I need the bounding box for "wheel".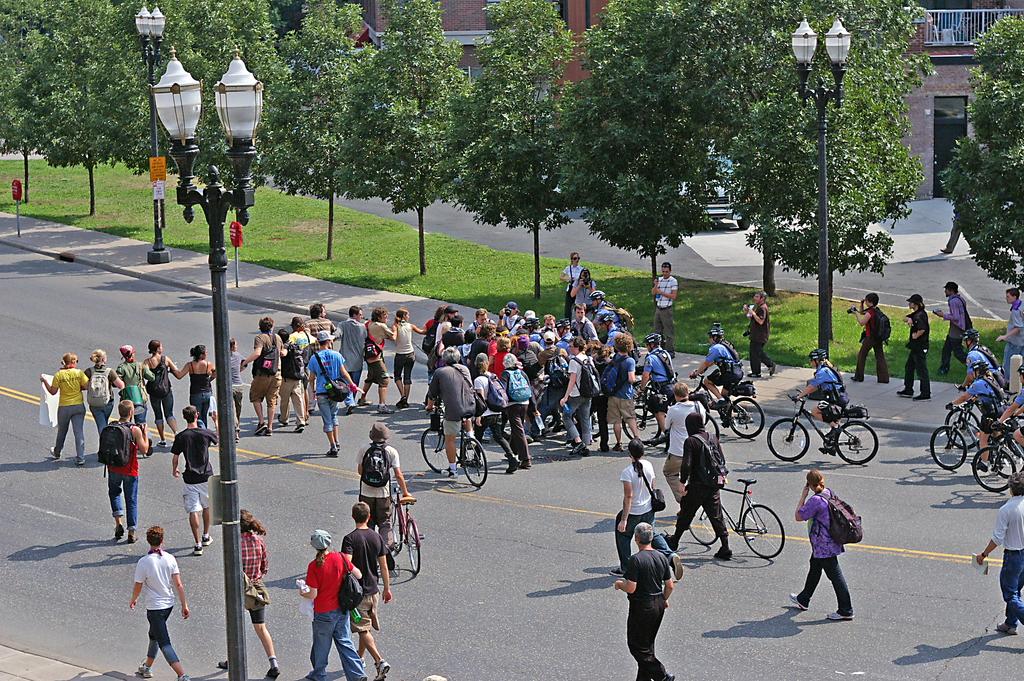
Here it is: Rect(947, 405, 985, 444).
